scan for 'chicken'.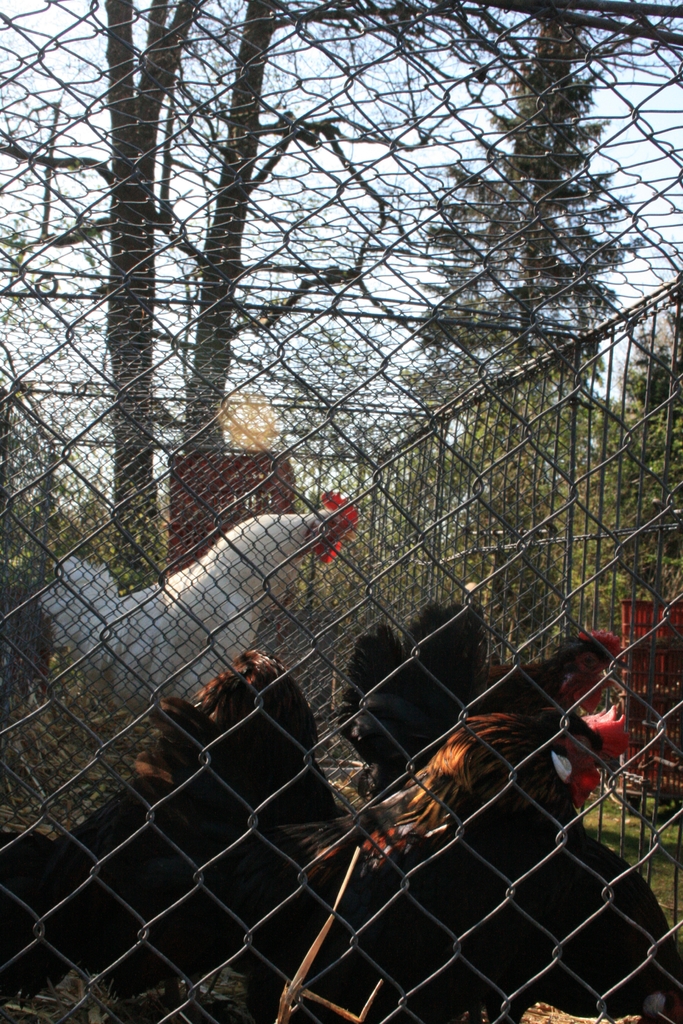
Scan result: 42,484,358,717.
